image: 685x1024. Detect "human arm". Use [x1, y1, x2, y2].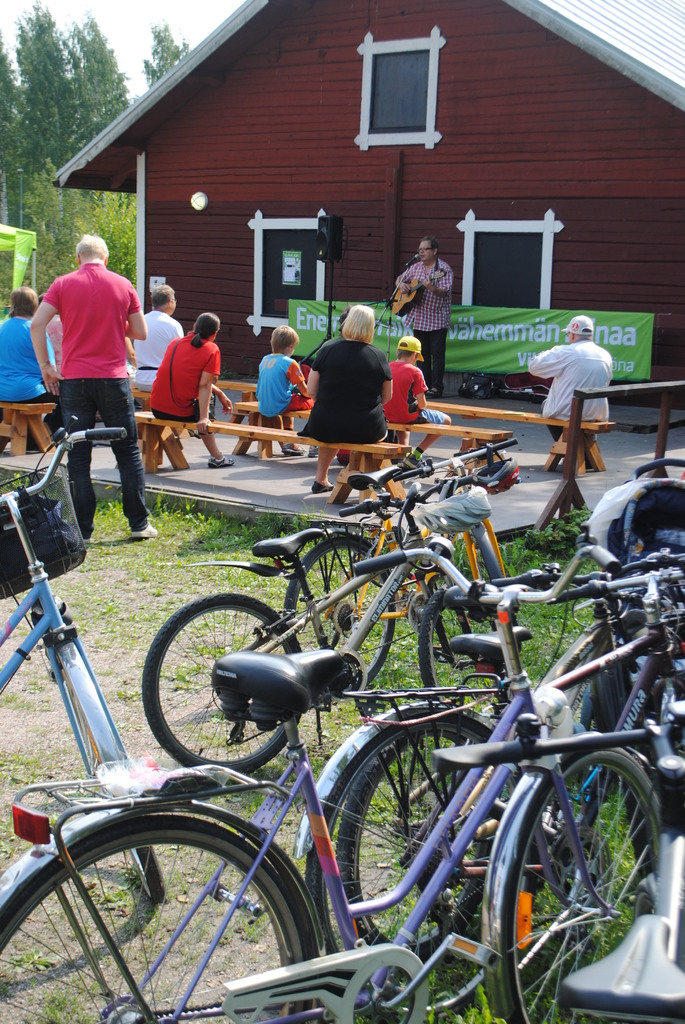
[414, 369, 426, 412].
